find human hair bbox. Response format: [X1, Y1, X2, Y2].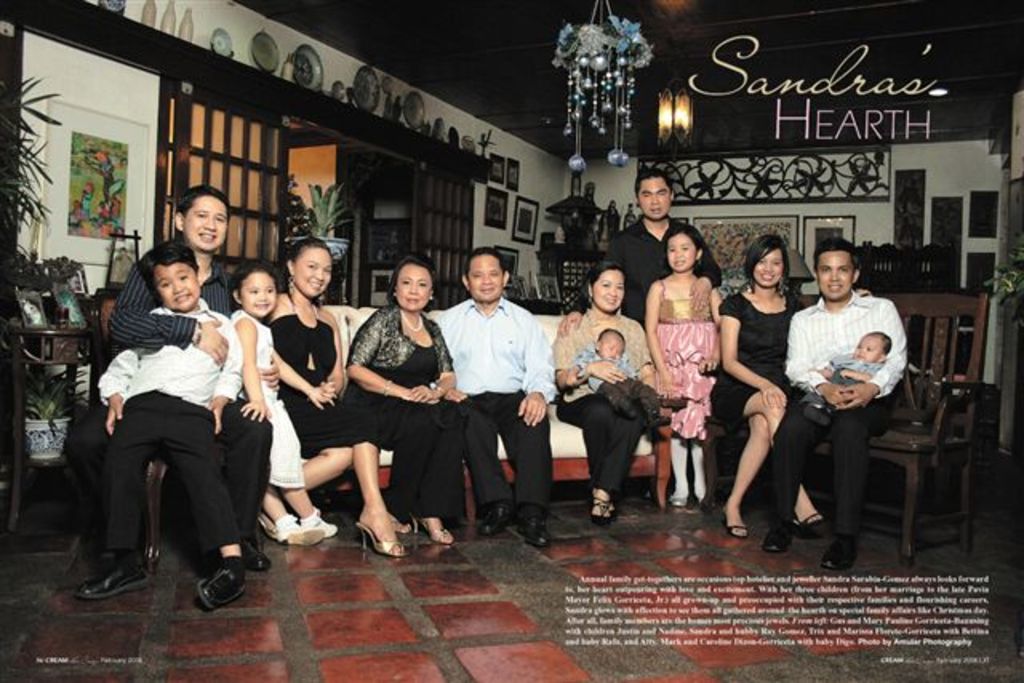
[133, 238, 203, 307].
